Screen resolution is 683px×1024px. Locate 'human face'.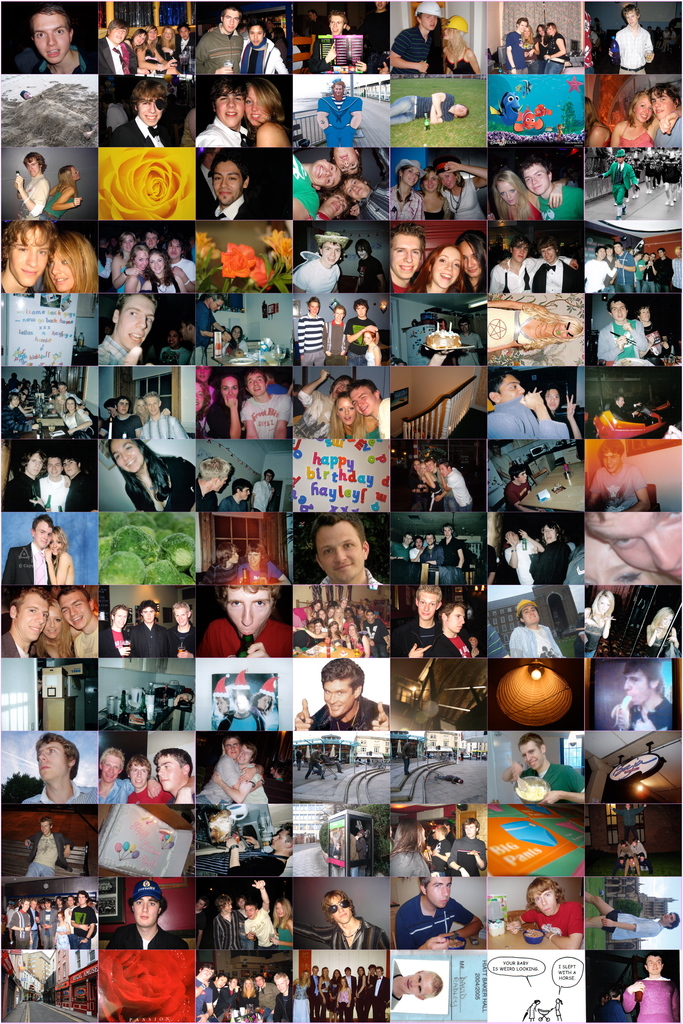
locate(337, 399, 354, 425).
